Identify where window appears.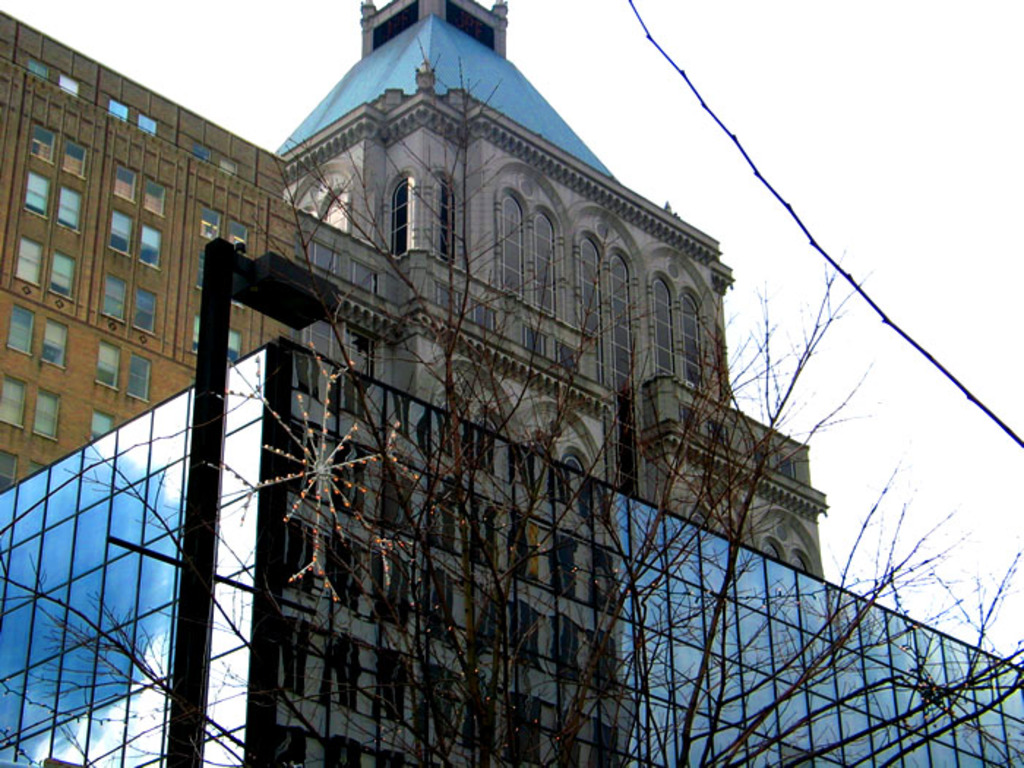
Appears at region(189, 310, 203, 345).
